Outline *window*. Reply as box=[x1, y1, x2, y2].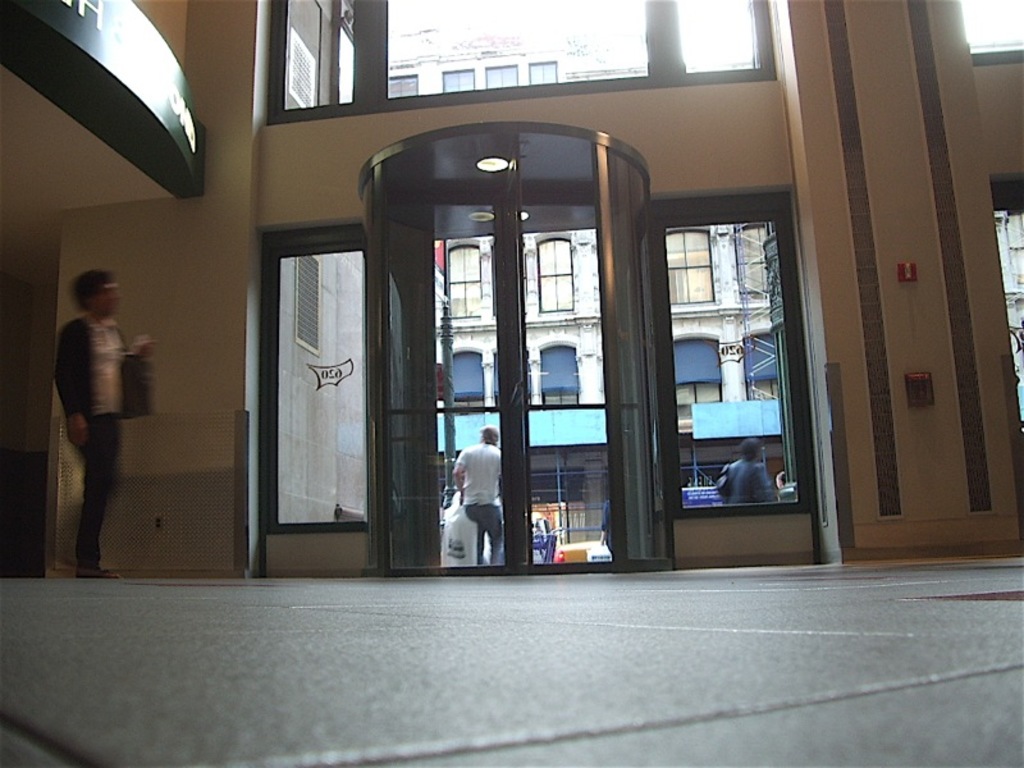
box=[483, 72, 520, 86].
